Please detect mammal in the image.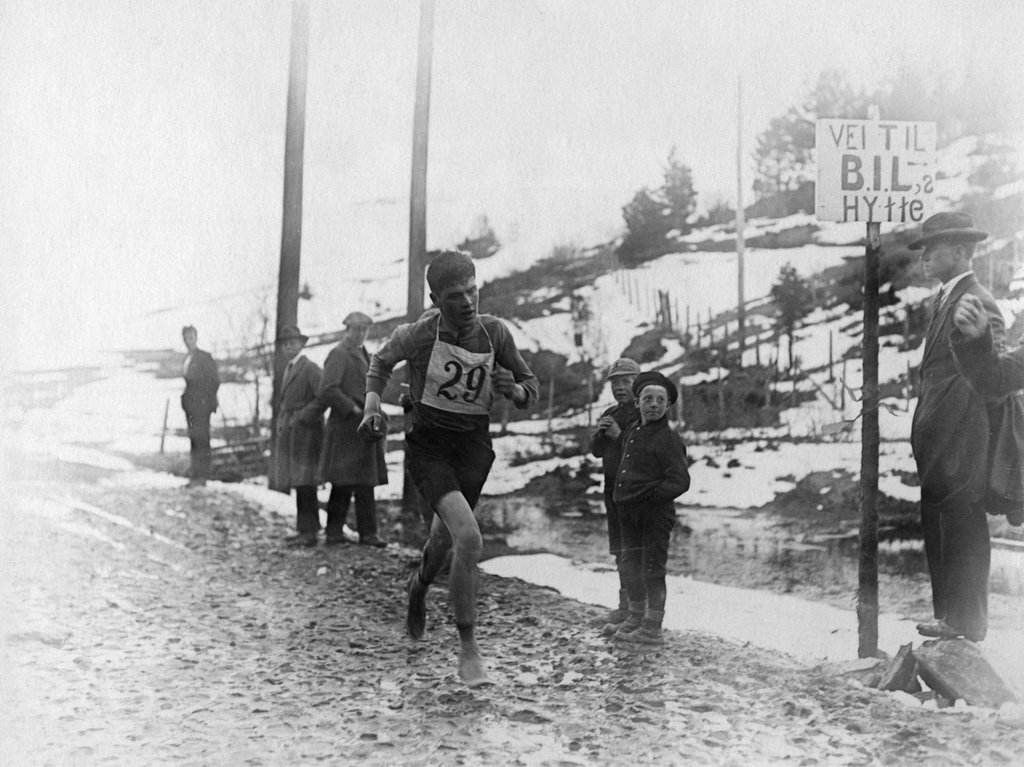
(x1=956, y1=288, x2=1023, y2=422).
